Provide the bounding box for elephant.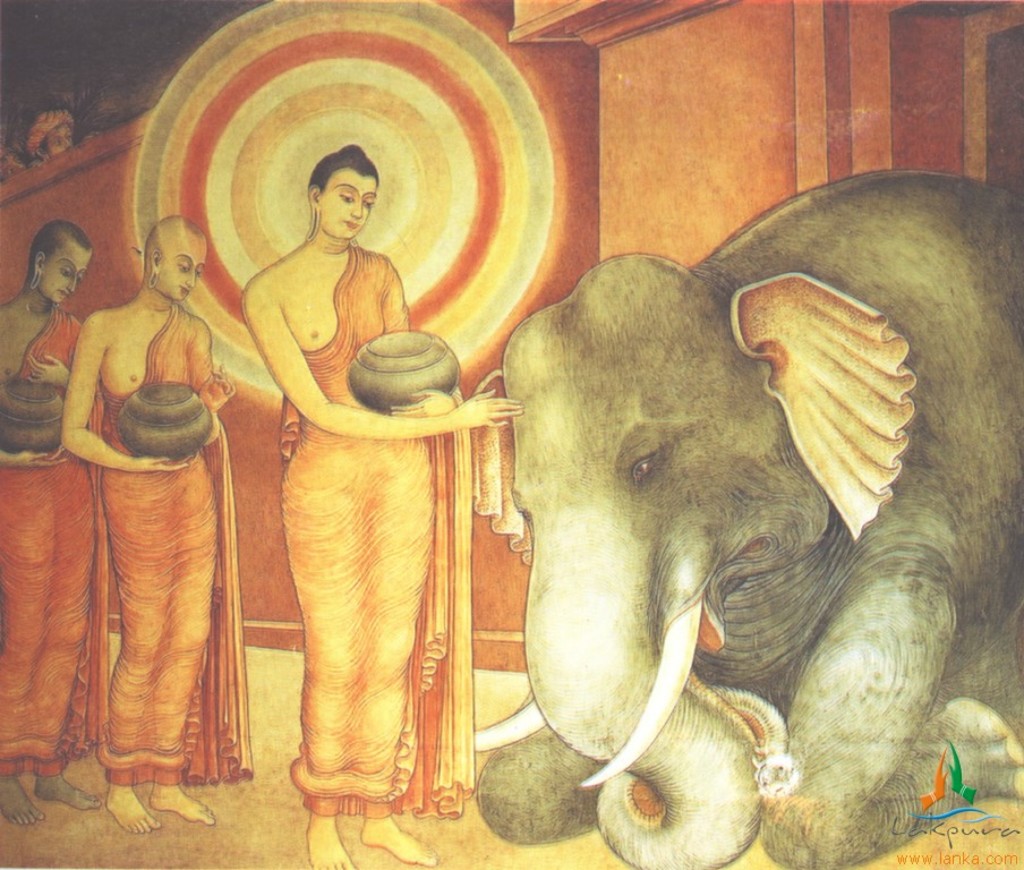
[470, 171, 1023, 869].
